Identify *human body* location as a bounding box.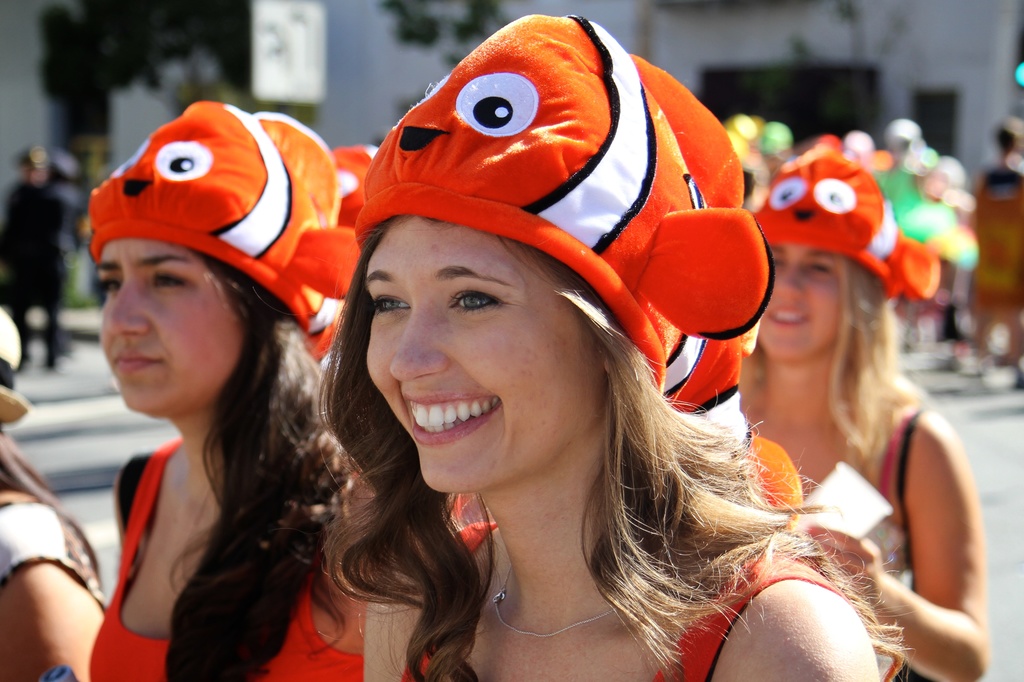
box(742, 150, 997, 681).
